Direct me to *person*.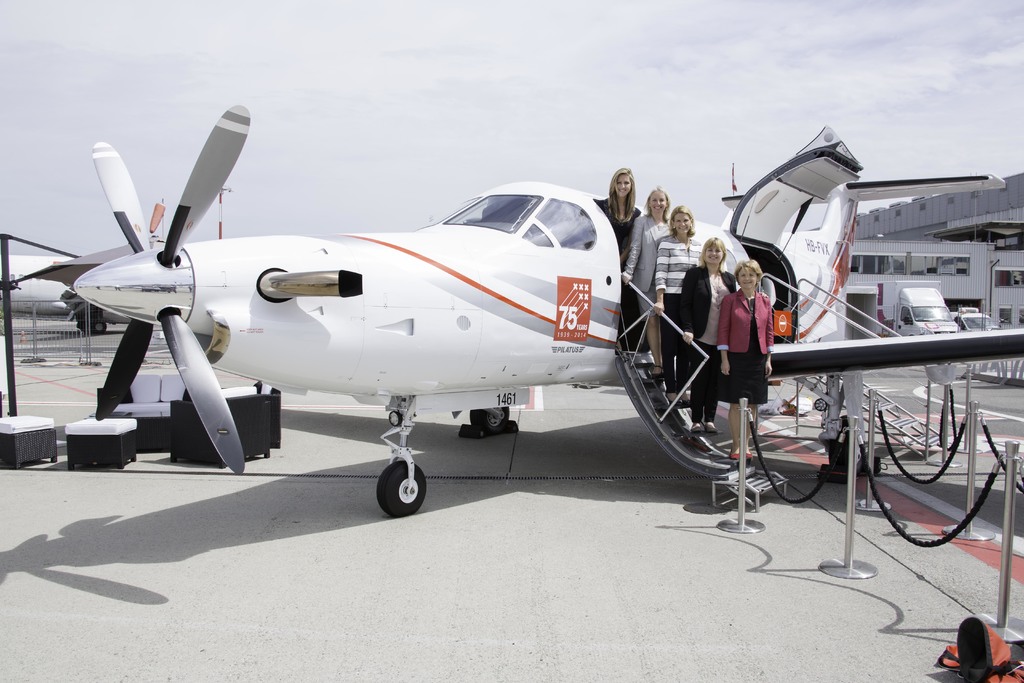
Direction: bbox=(655, 206, 703, 409).
